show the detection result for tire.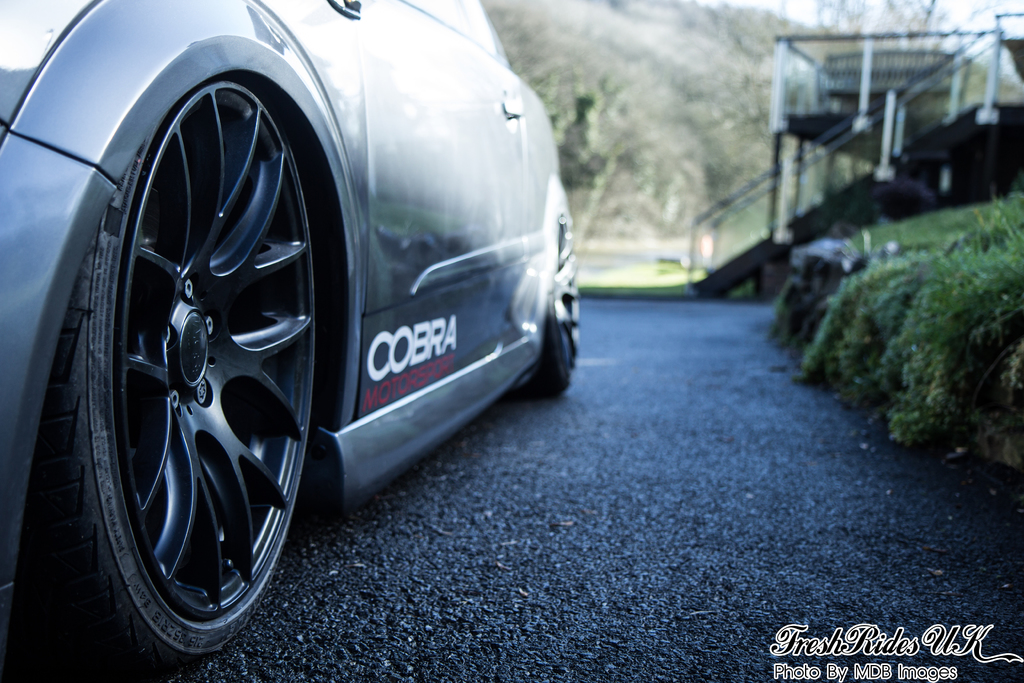
select_region(532, 215, 579, 392).
